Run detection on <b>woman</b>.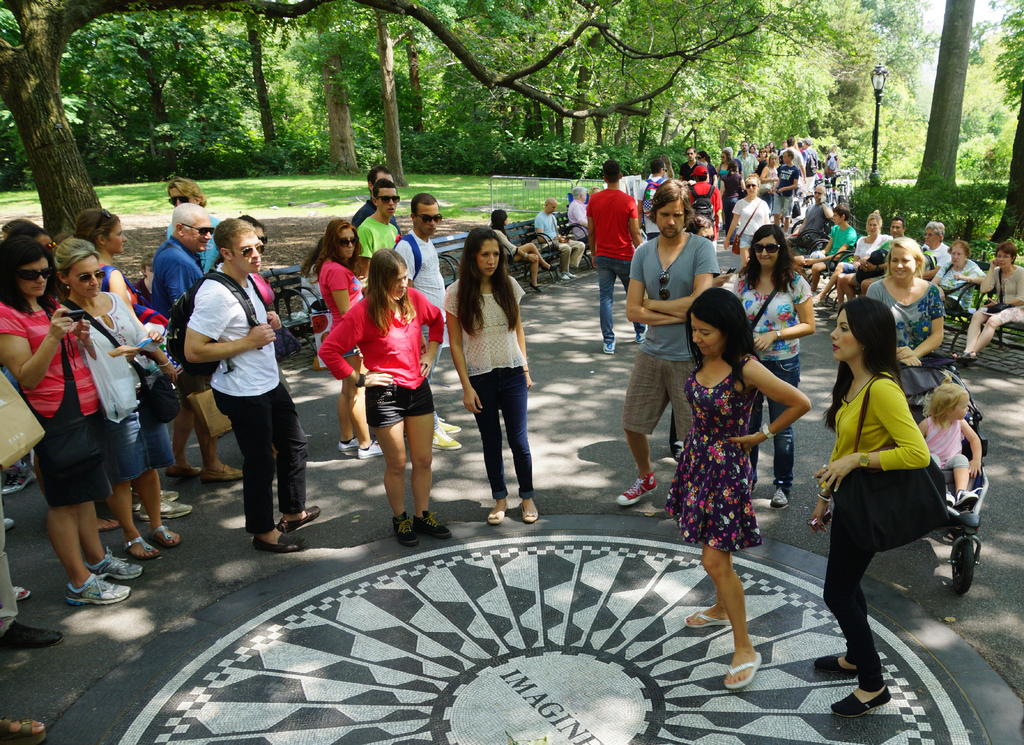
Result: locate(299, 220, 385, 461).
